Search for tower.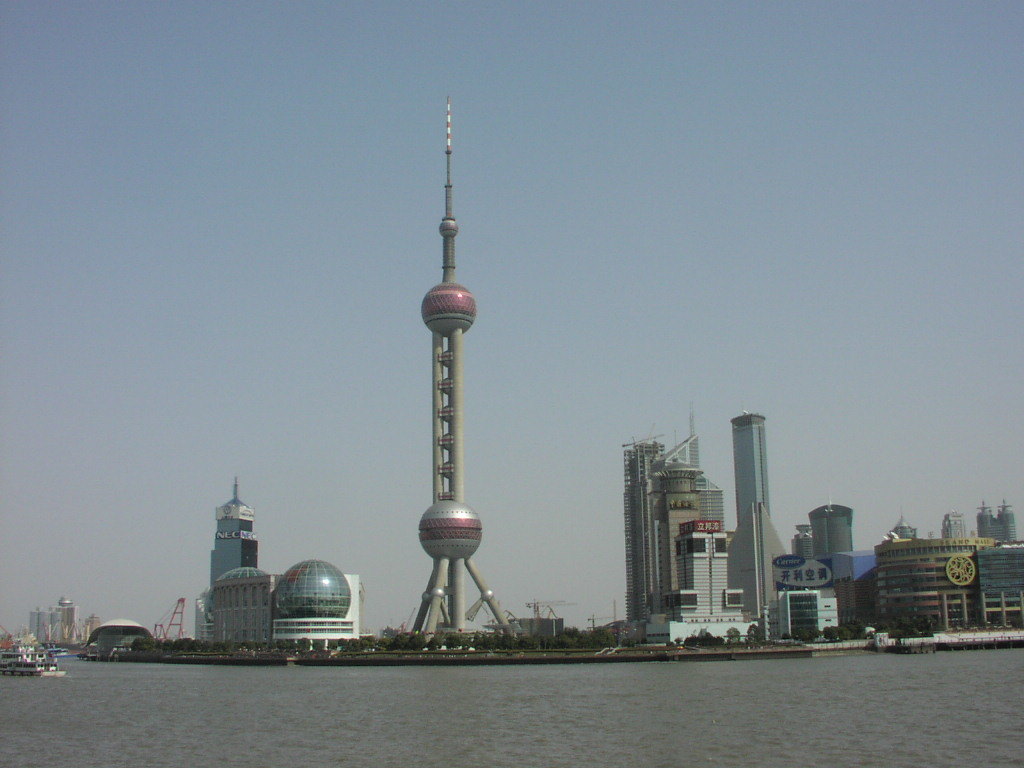
Found at <region>809, 488, 858, 636</region>.
